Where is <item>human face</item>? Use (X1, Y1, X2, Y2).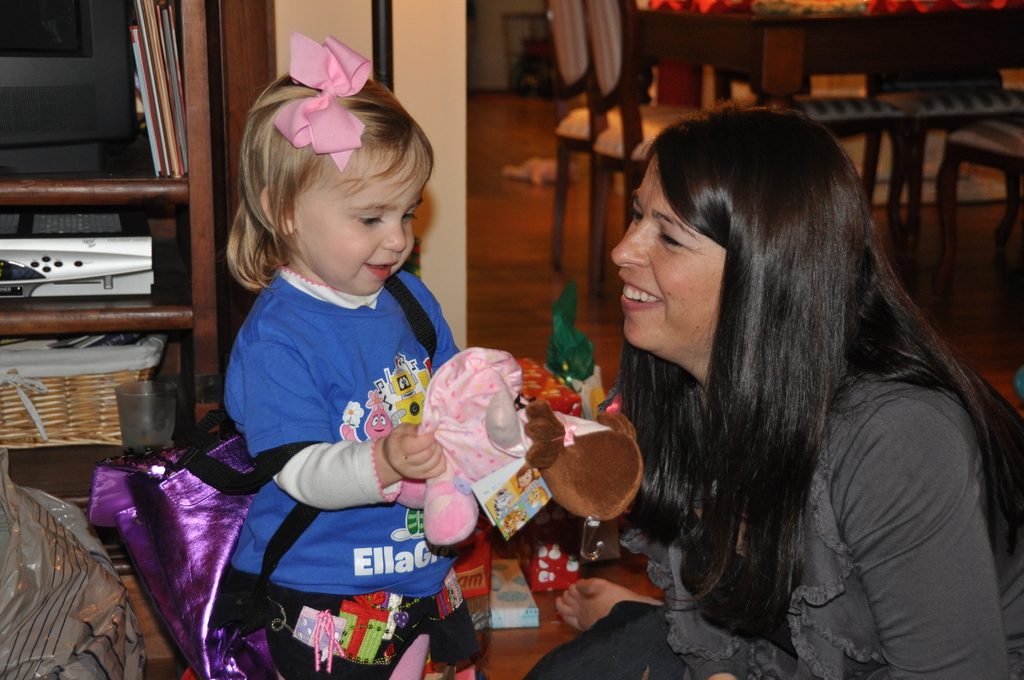
(609, 156, 726, 357).
